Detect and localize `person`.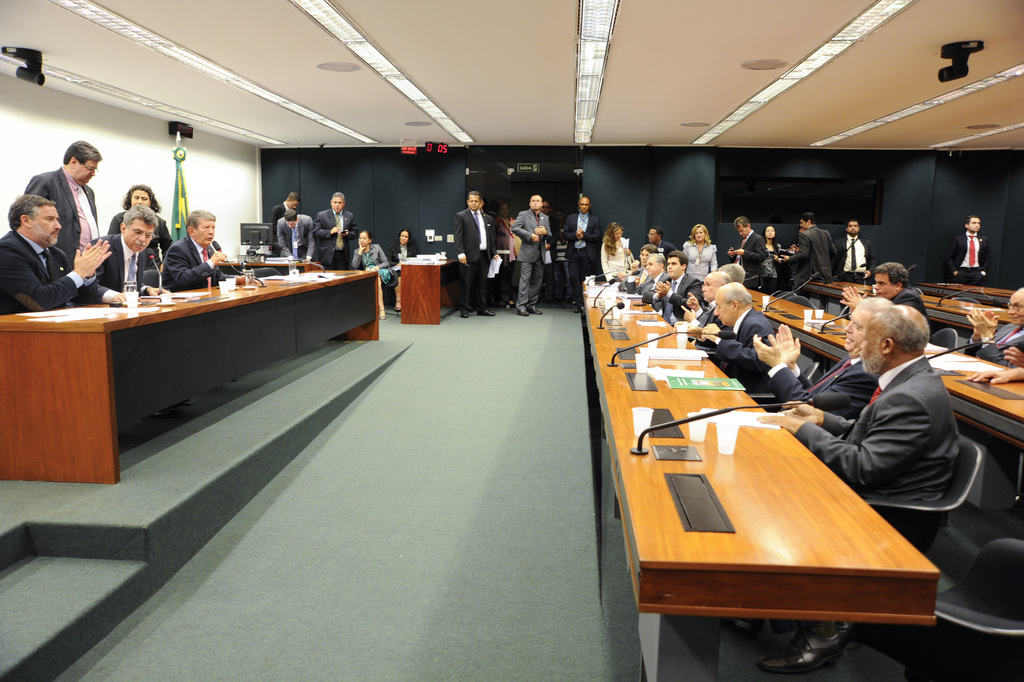
Localized at 494,204,520,295.
